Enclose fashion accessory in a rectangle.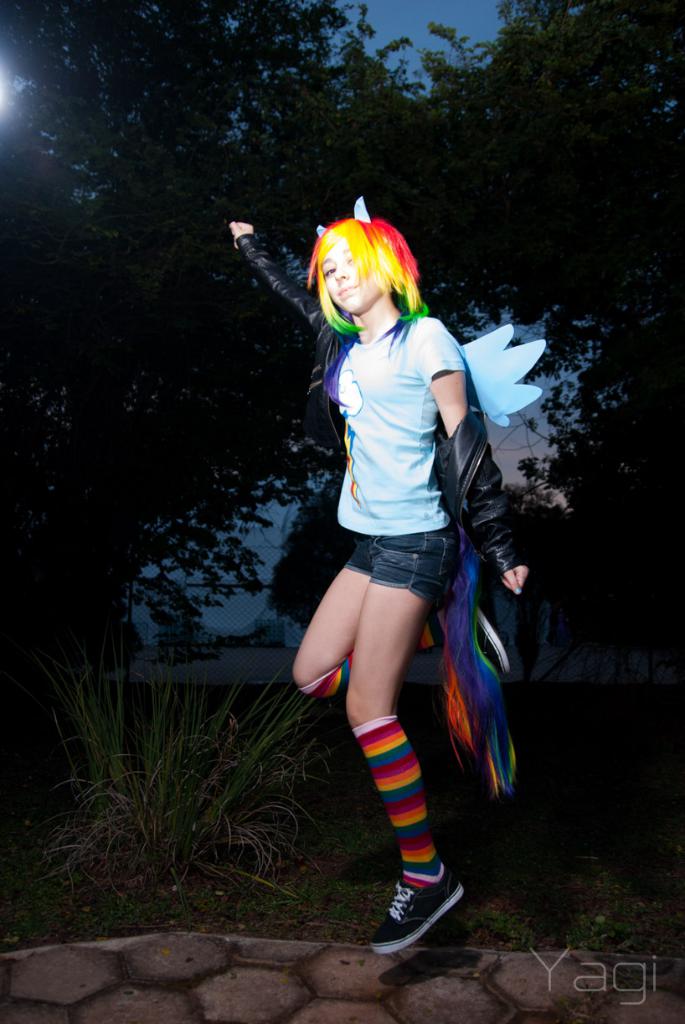
x1=368 y1=876 x2=466 y2=957.
